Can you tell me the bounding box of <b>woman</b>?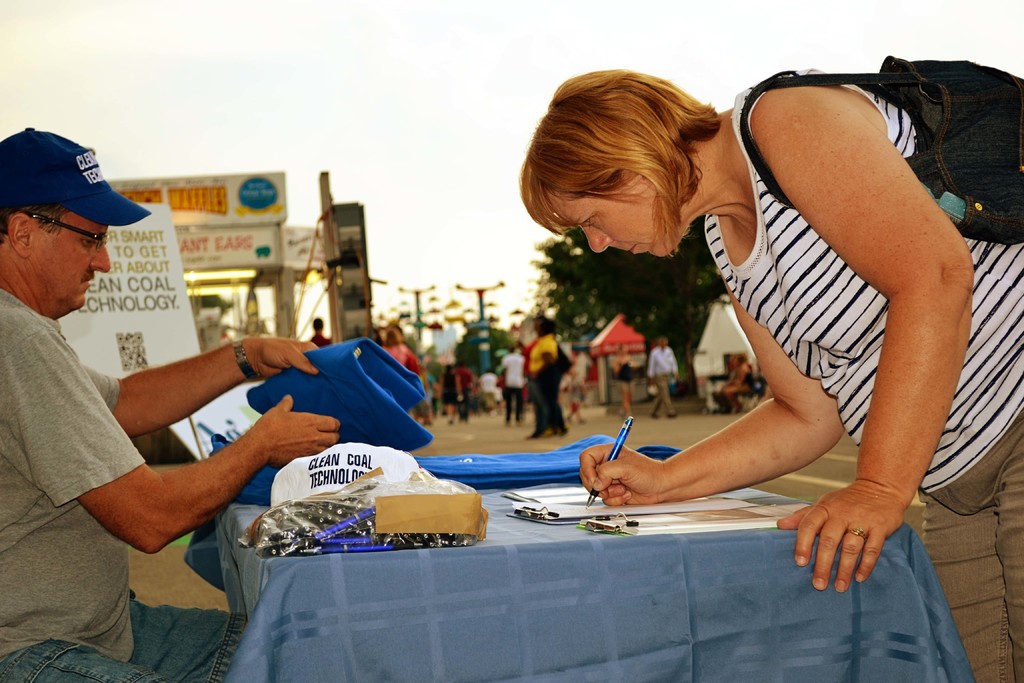
519/58/1023/682.
